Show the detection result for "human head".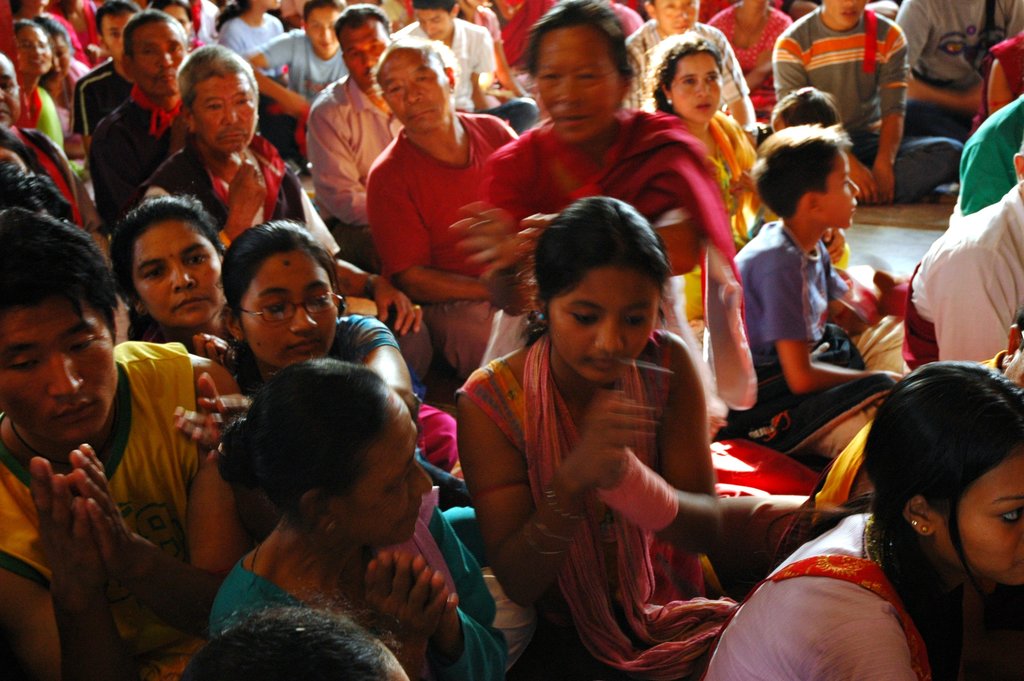
{"left": 29, "top": 13, "right": 75, "bottom": 81}.
